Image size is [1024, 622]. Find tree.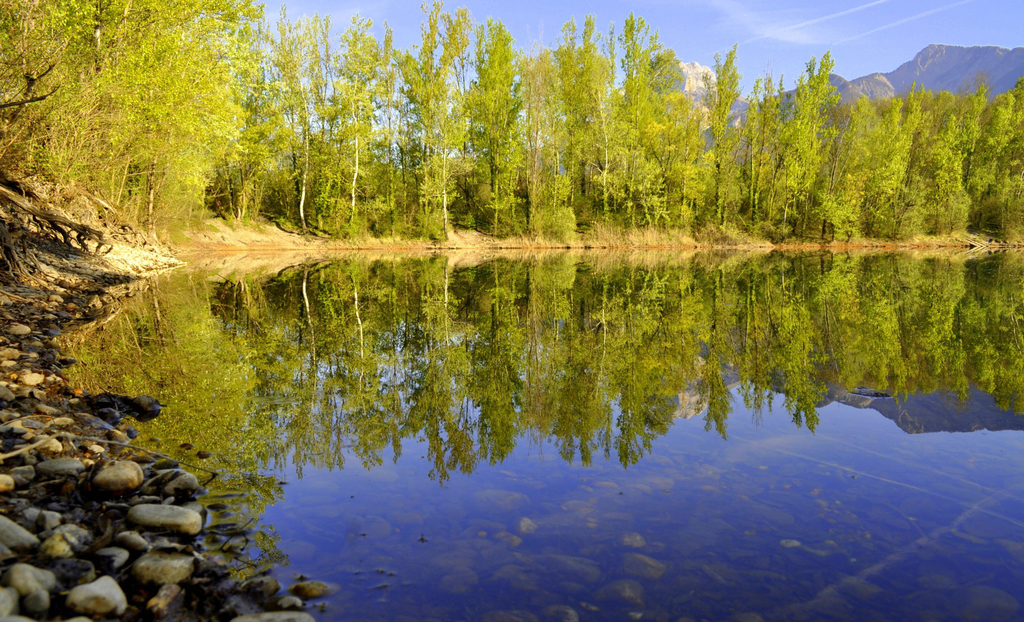
x1=0 y1=0 x2=321 y2=265.
